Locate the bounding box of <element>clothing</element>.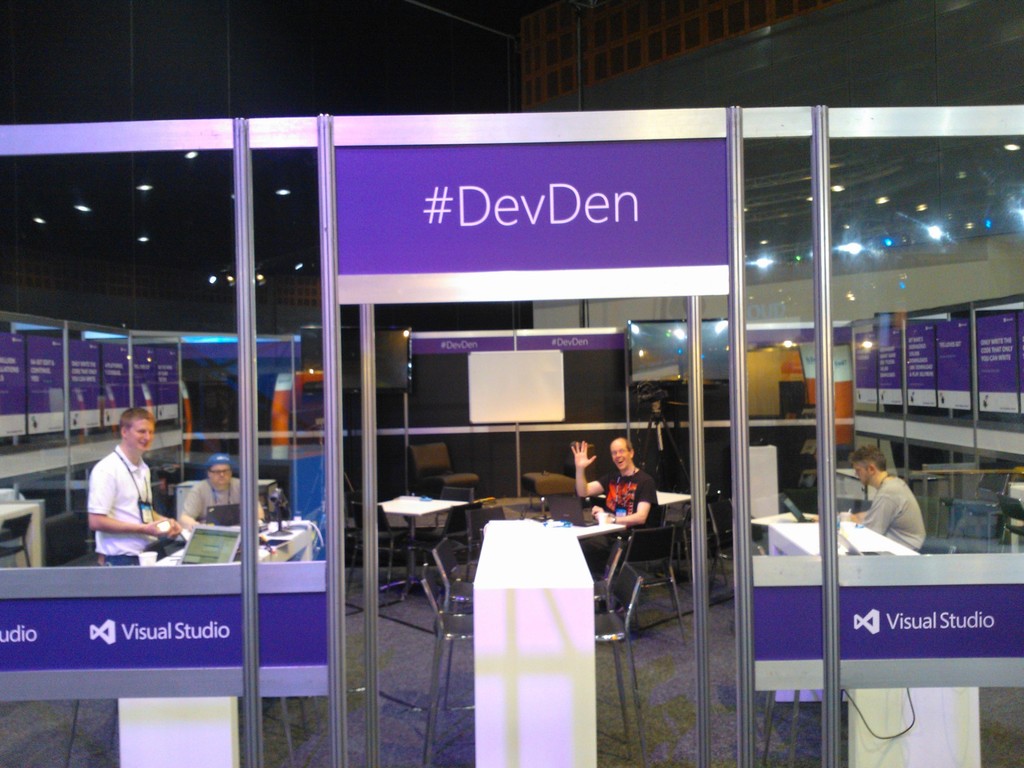
Bounding box: BBox(180, 484, 260, 515).
